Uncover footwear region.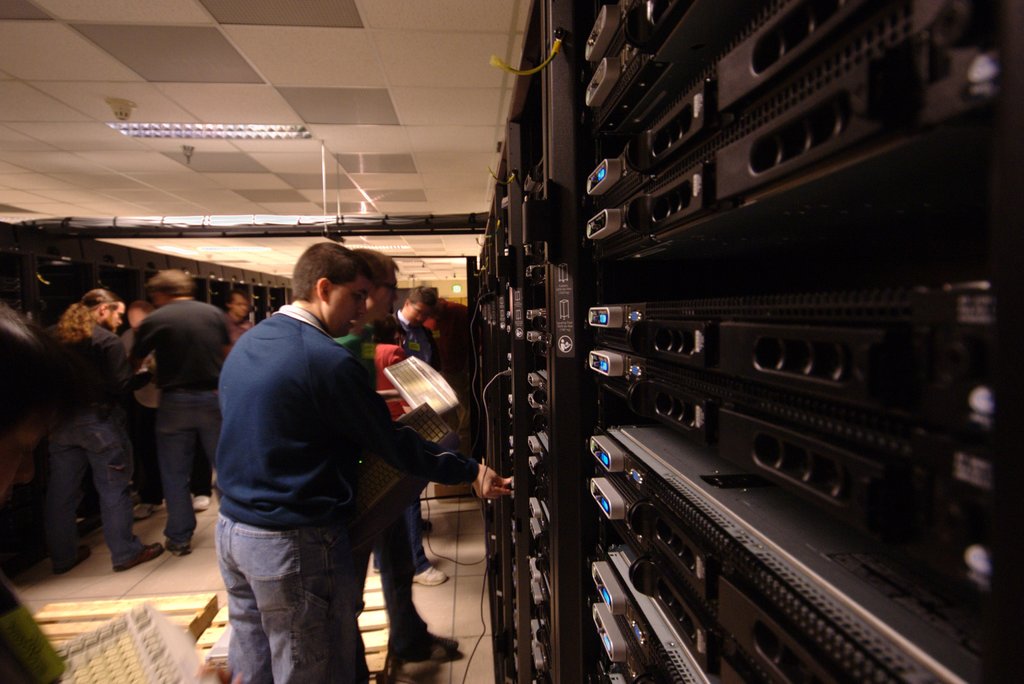
Uncovered: l=164, t=529, r=190, b=557.
